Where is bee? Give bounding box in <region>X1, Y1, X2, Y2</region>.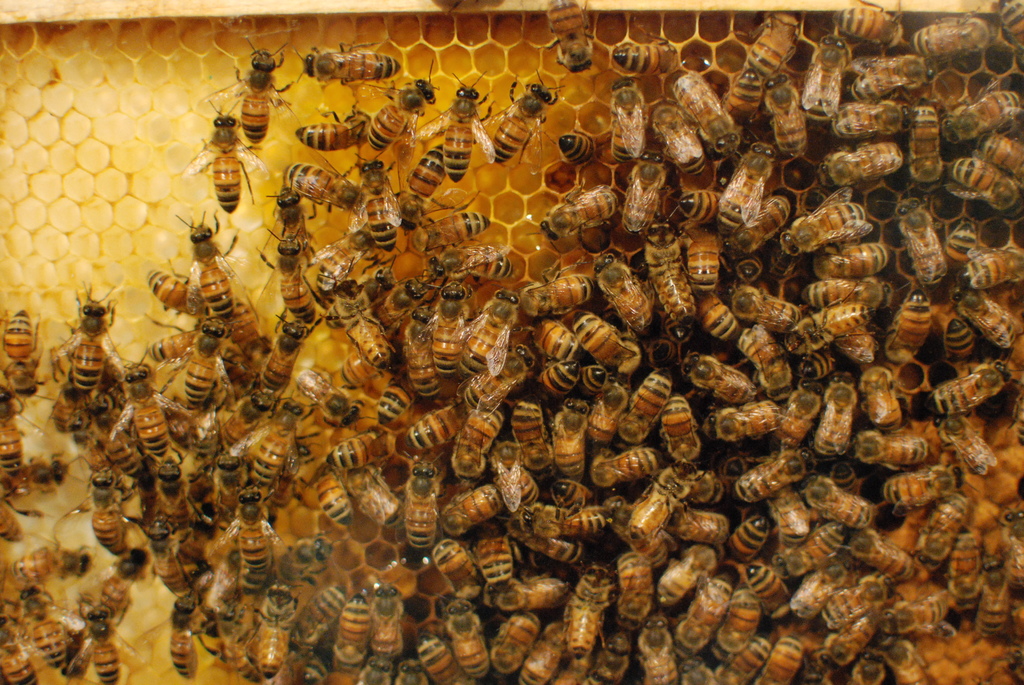
<region>820, 530, 913, 583</region>.
